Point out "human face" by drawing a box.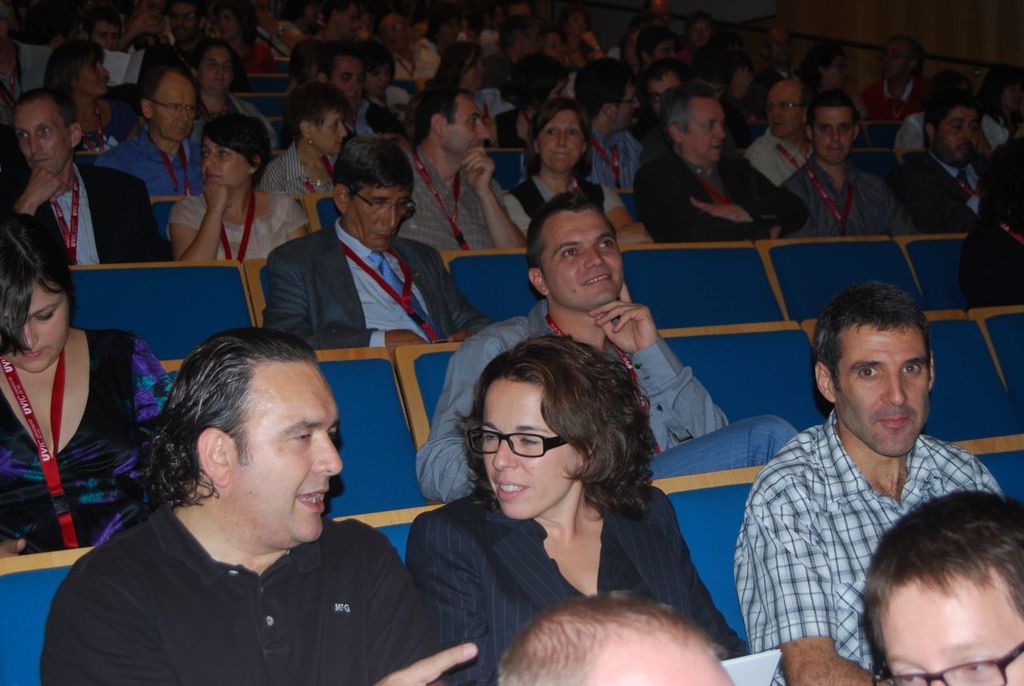
box(198, 41, 234, 98).
